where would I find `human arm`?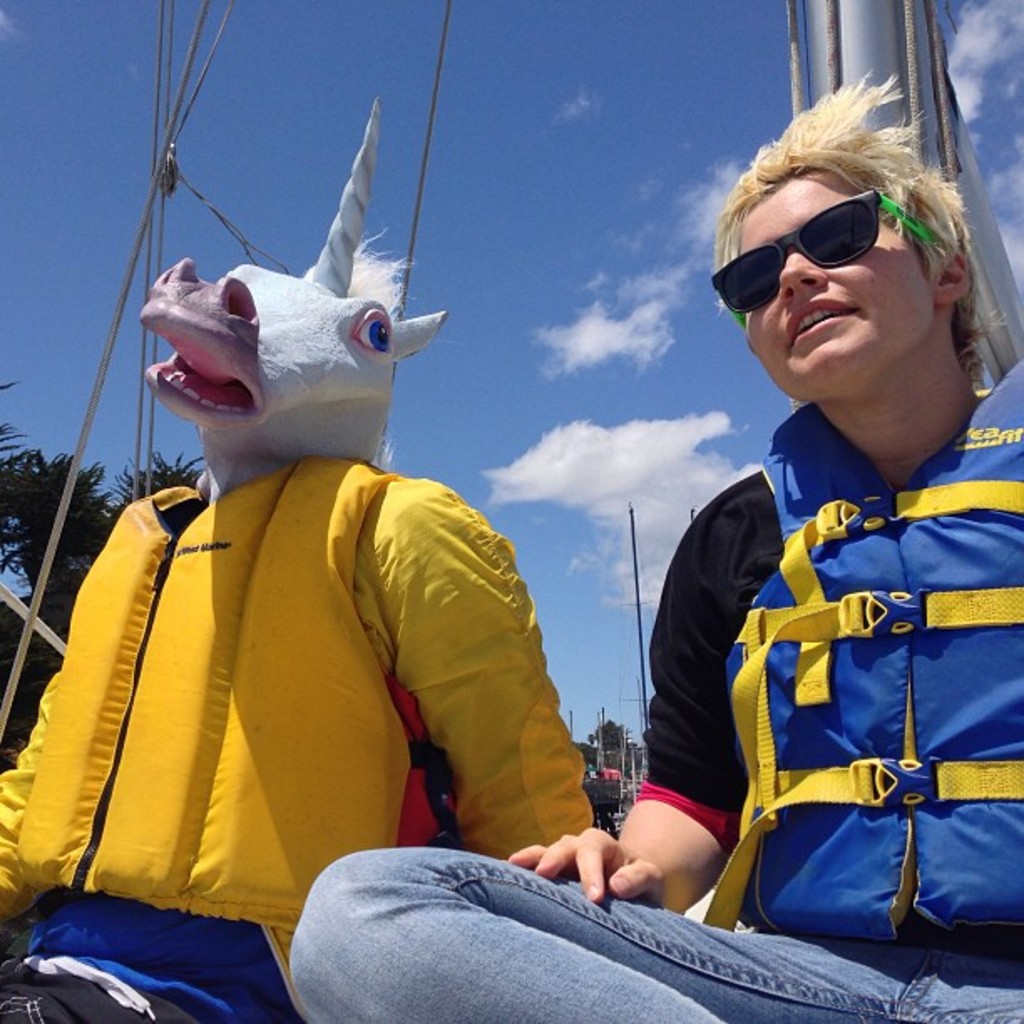
At l=378, t=517, r=550, b=905.
